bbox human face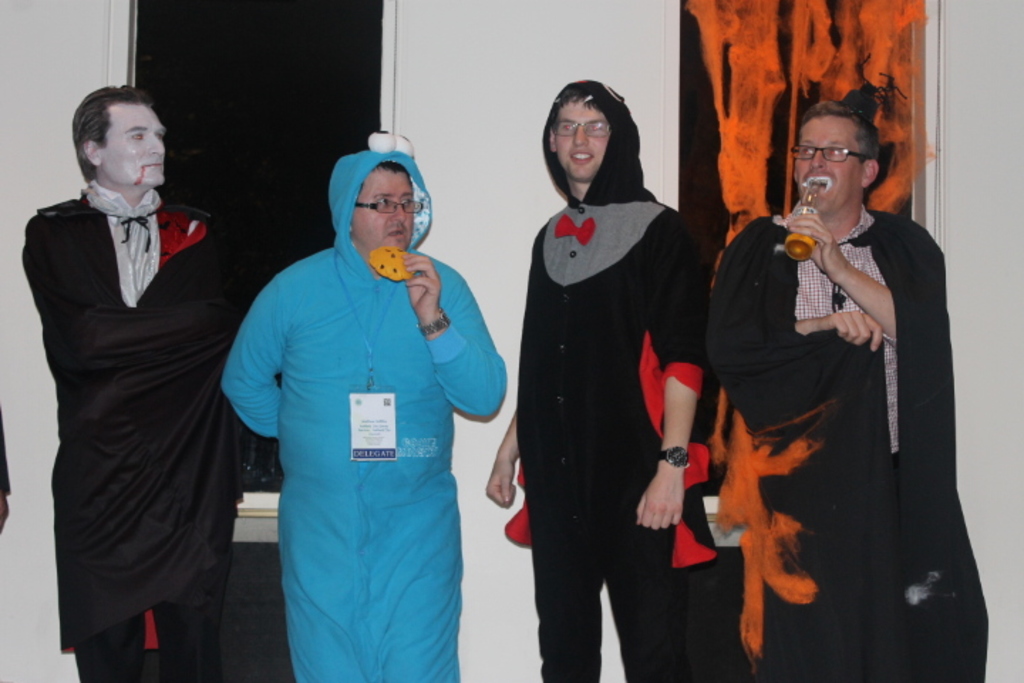
(351,171,417,253)
